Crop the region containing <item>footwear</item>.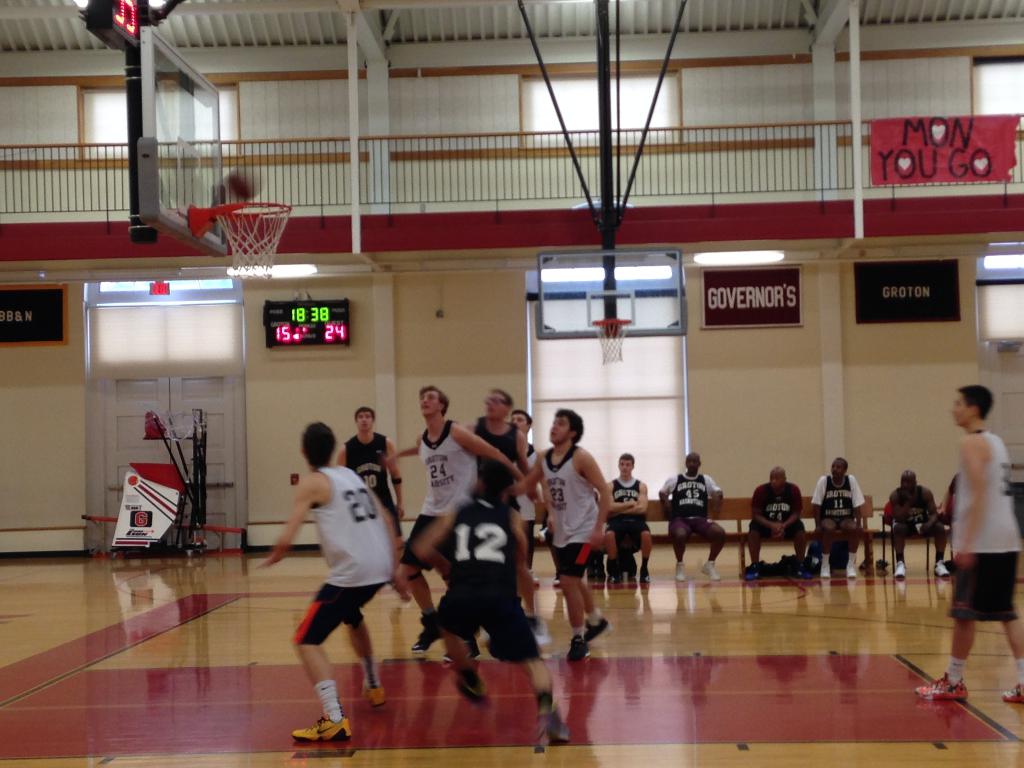
Crop region: l=296, t=713, r=346, b=739.
